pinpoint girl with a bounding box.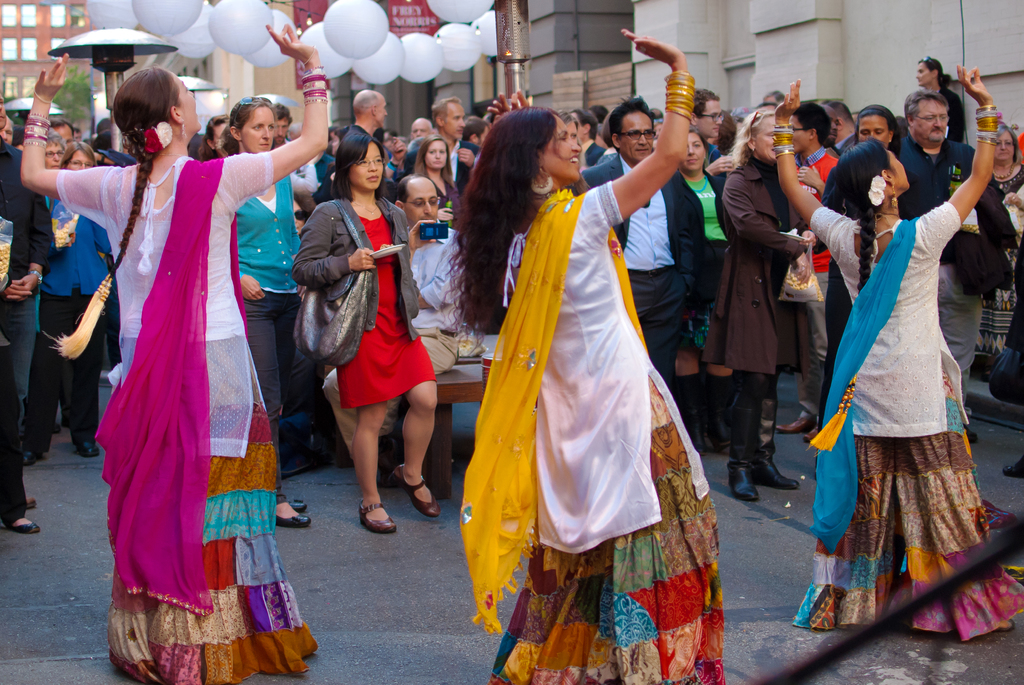
<bbox>416, 136, 461, 212</bbox>.
